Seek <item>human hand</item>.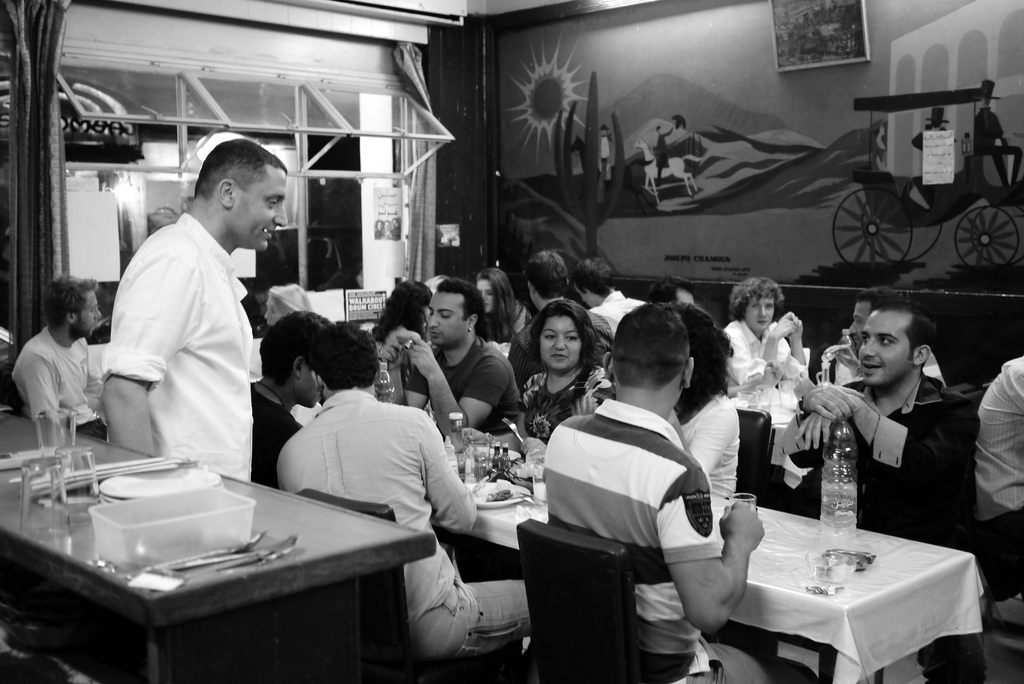
[409, 331, 440, 379].
